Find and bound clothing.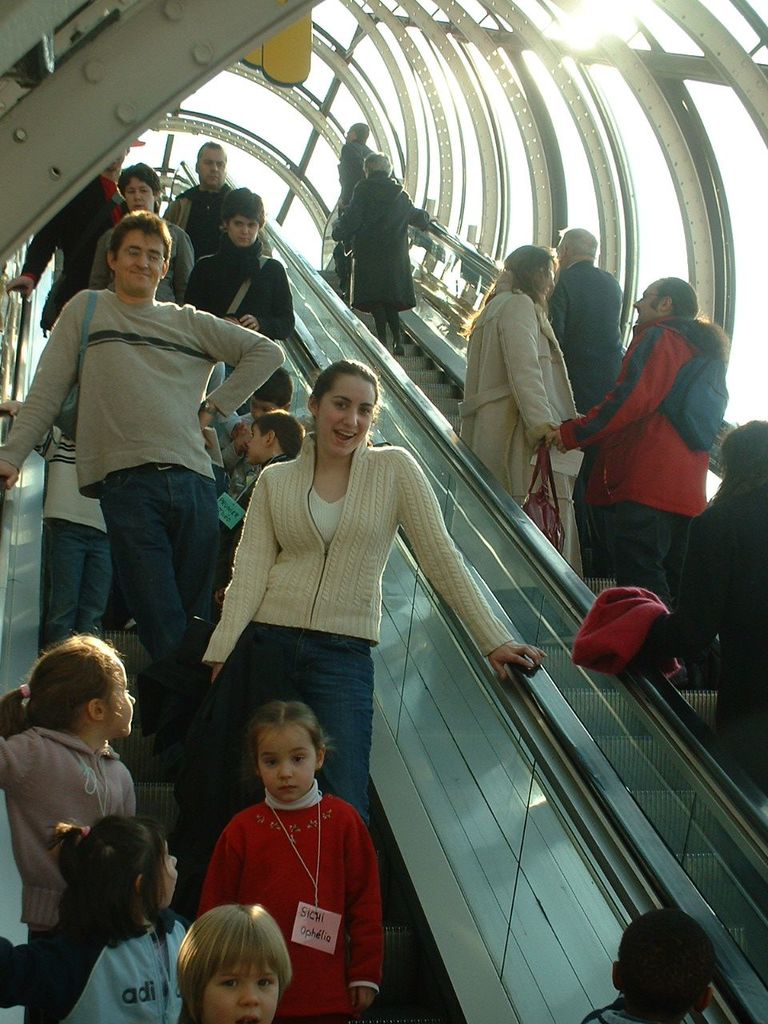
Bound: (454,288,592,527).
